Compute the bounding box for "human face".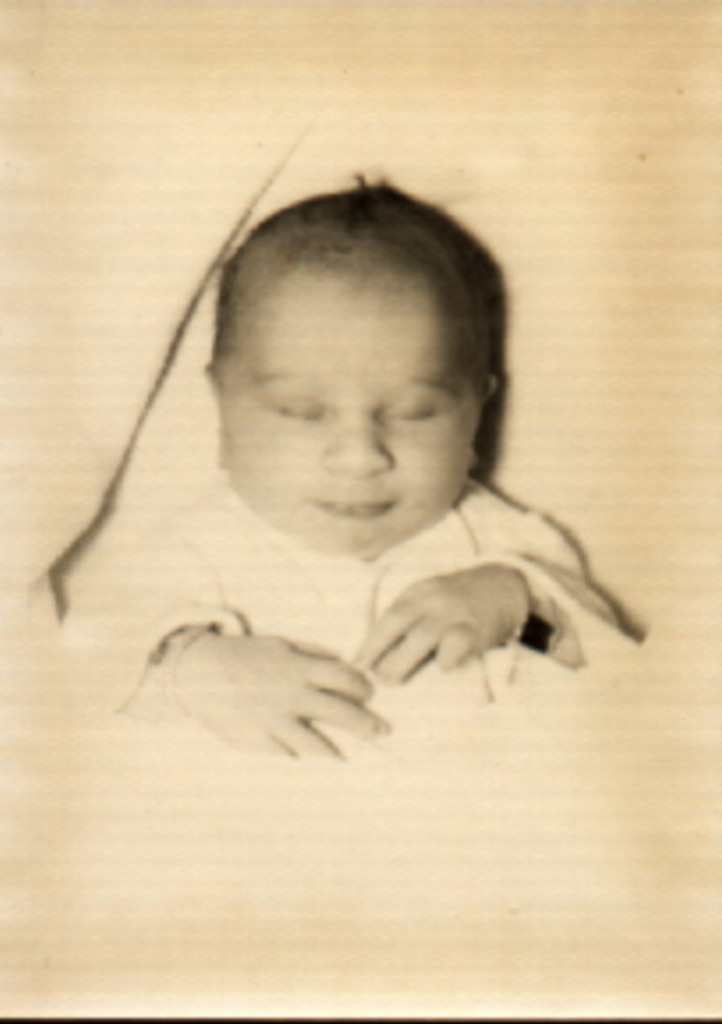
box(224, 280, 485, 549).
